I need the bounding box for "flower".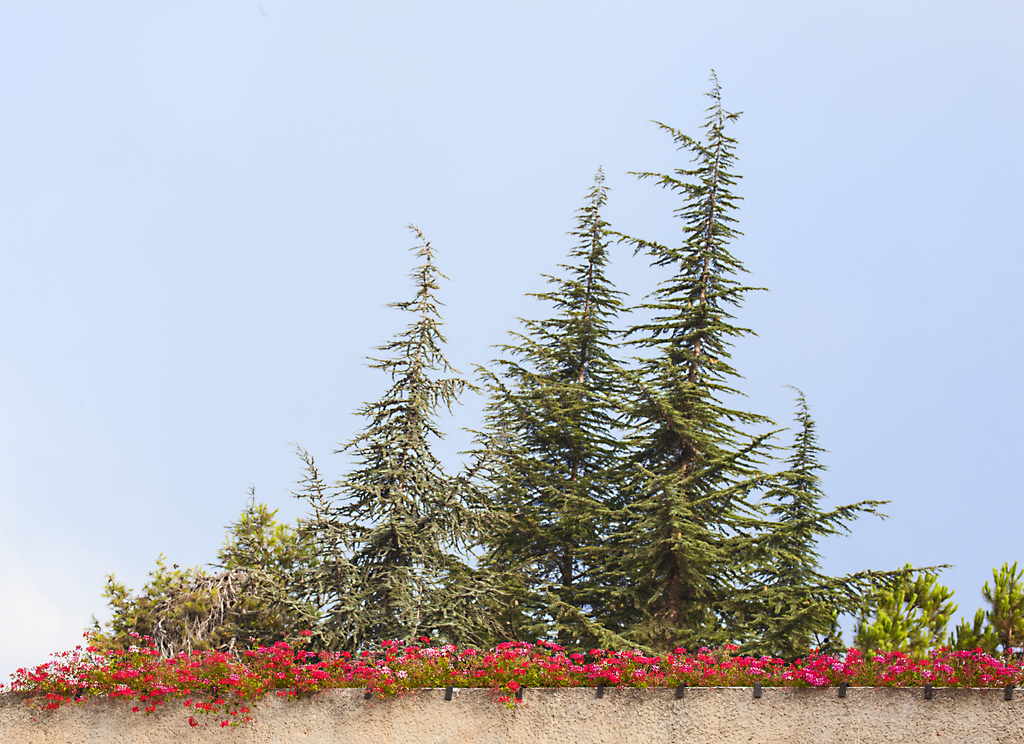
Here it is: Rect(503, 672, 527, 693).
